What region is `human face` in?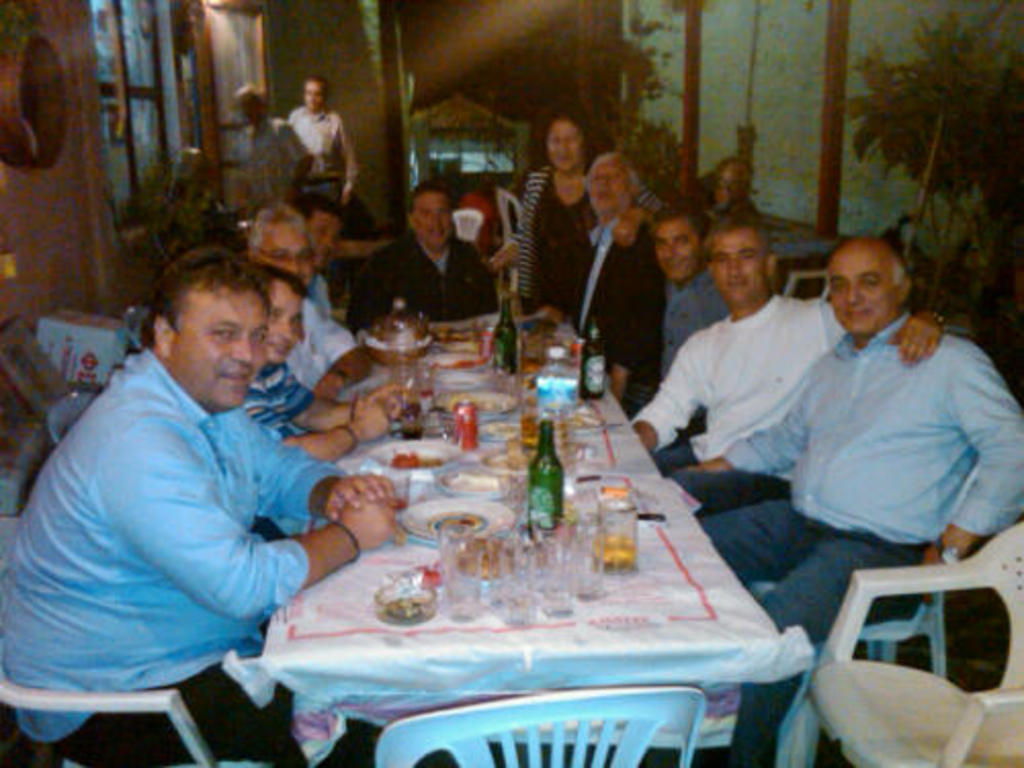
(x1=827, y1=250, x2=897, y2=336).
